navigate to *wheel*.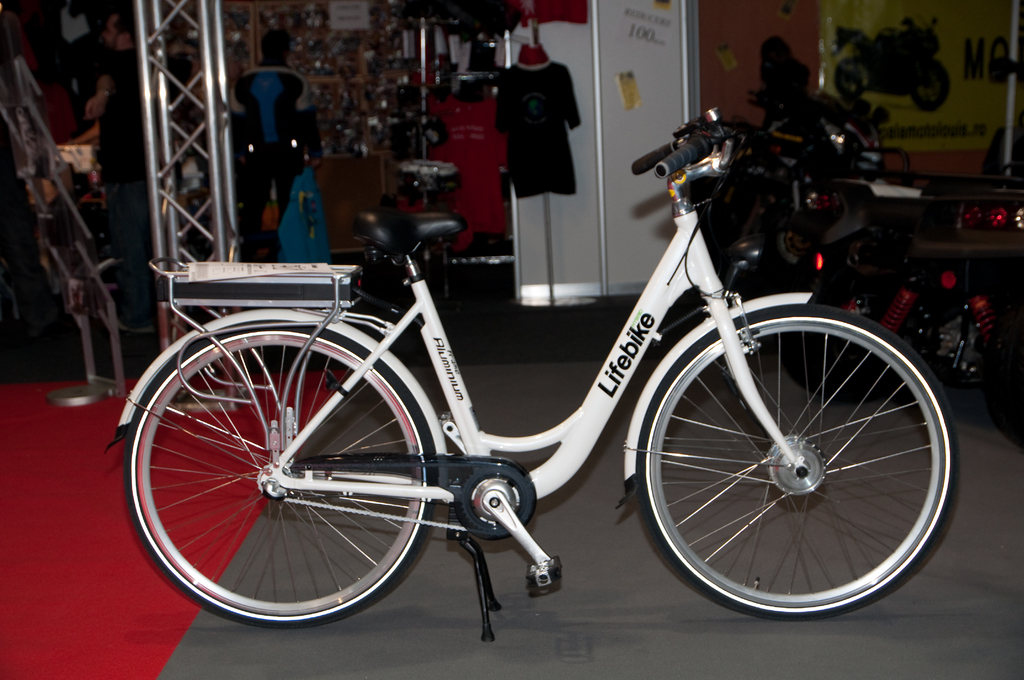
Navigation target: bbox=[982, 304, 1023, 451].
